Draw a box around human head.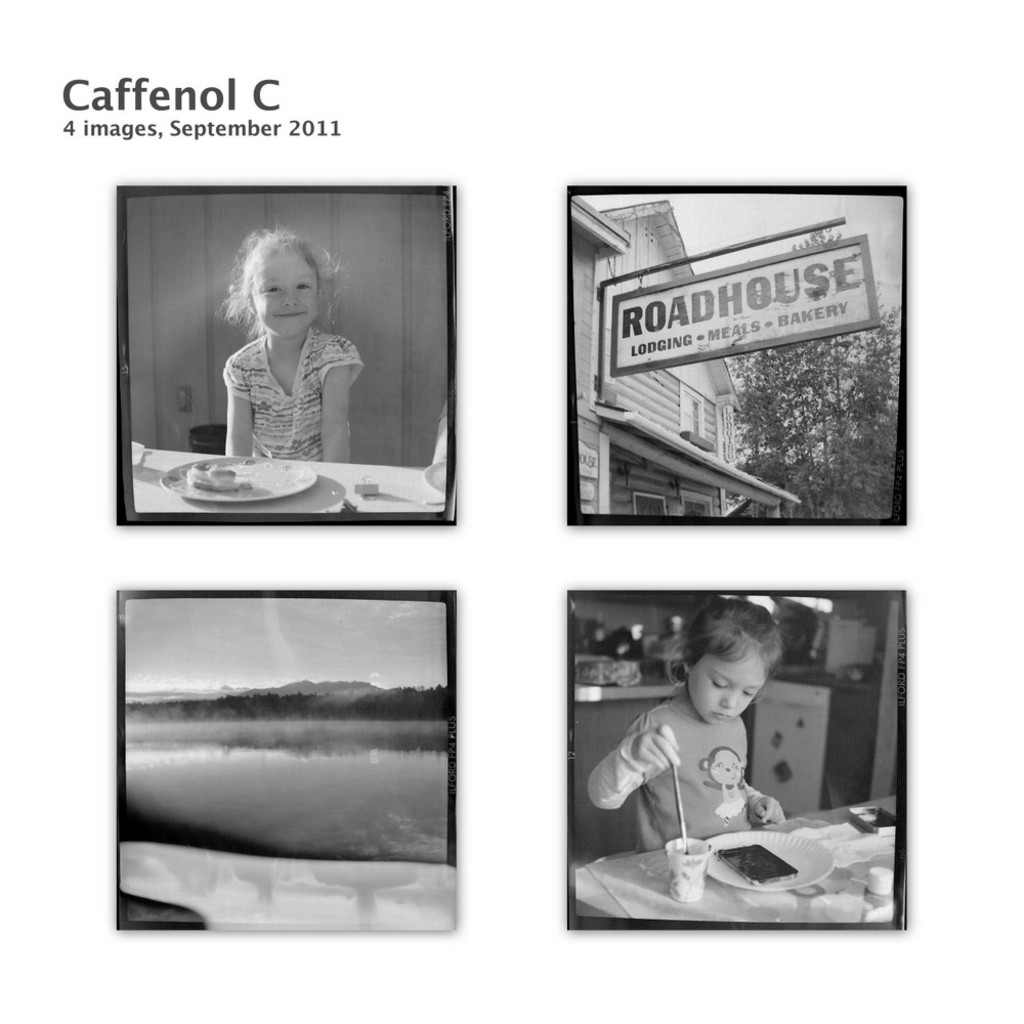
x1=675, y1=604, x2=786, y2=720.
